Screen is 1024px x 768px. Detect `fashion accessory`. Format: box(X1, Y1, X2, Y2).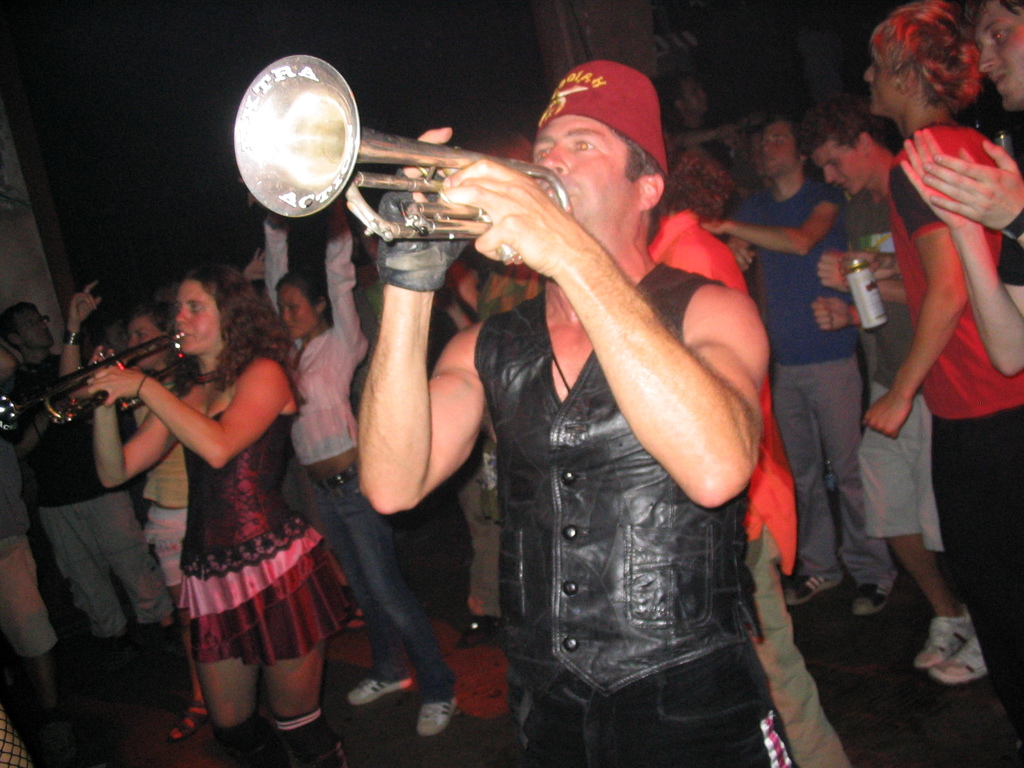
box(782, 570, 843, 609).
